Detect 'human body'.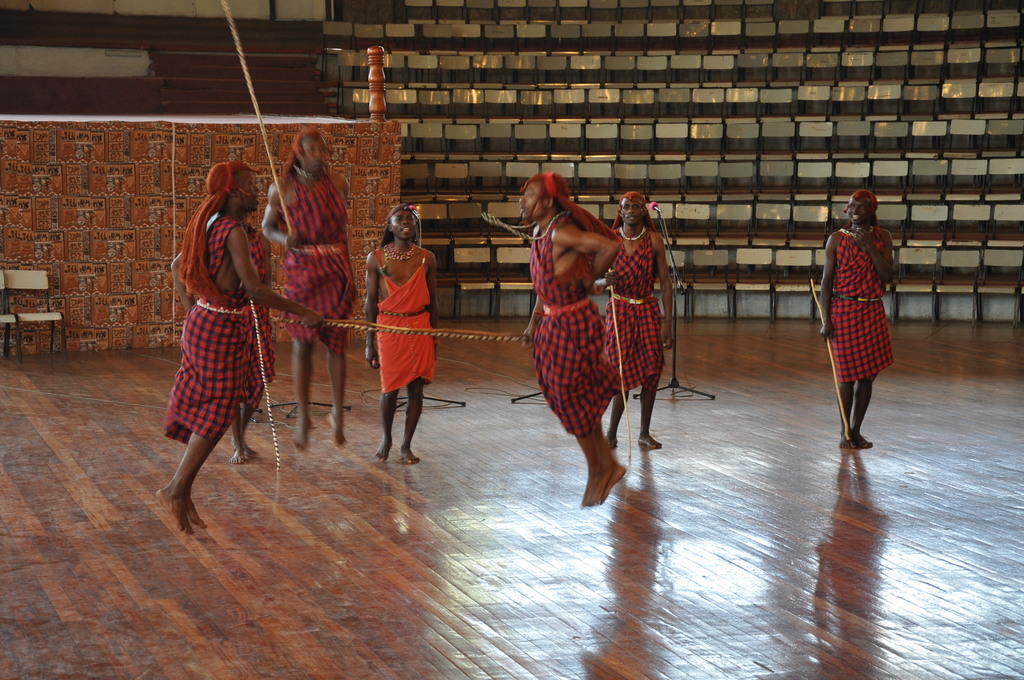
Detected at (x1=520, y1=161, x2=614, y2=503).
